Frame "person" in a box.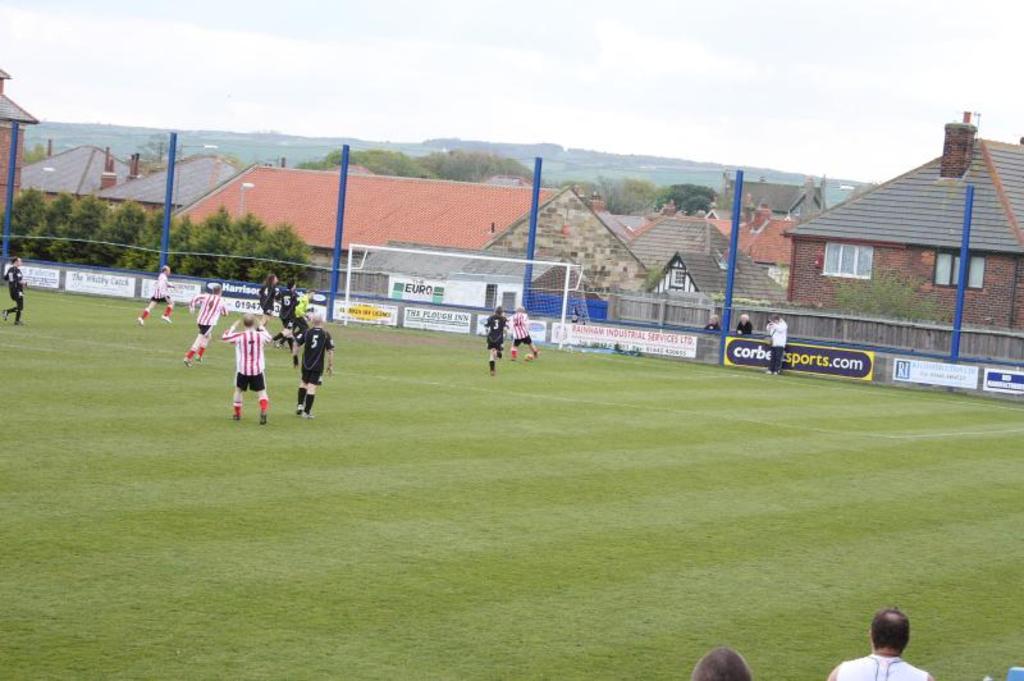
257:271:276:332.
